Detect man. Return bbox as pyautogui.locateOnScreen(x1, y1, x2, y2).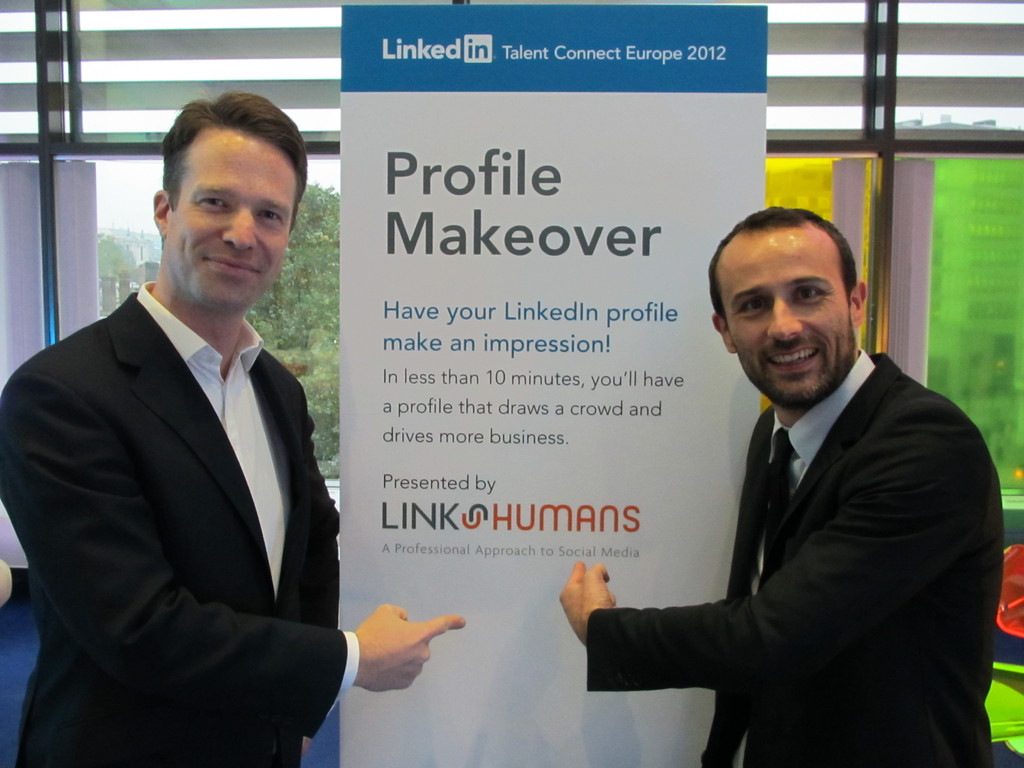
pyautogui.locateOnScreen(572, 207, 1007, 756).
